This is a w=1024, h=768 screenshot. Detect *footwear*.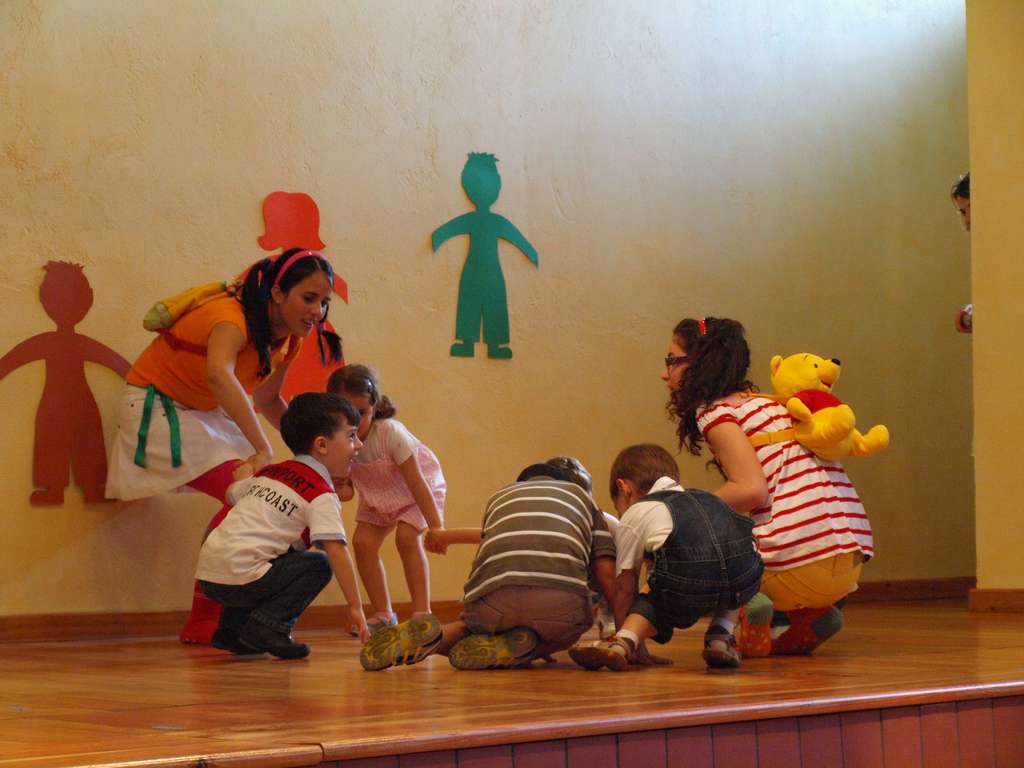
pyautogui.locateOnScreen(703, 643, 743, 676).
